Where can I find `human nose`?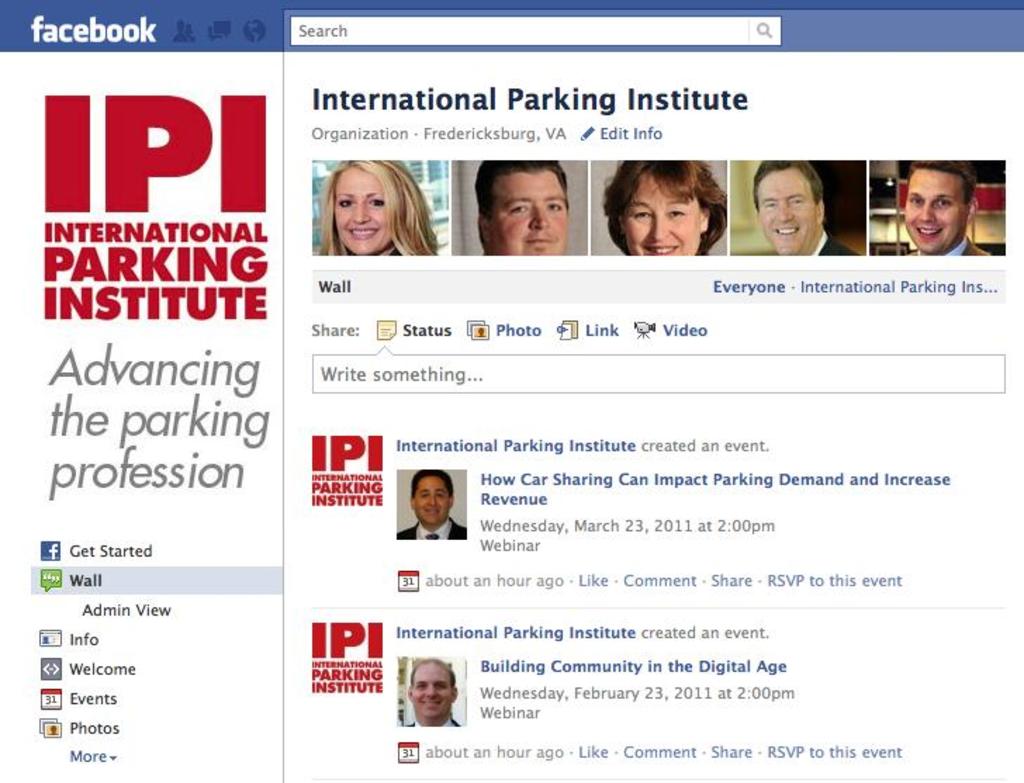
You can find it at 779:202:795:225.
